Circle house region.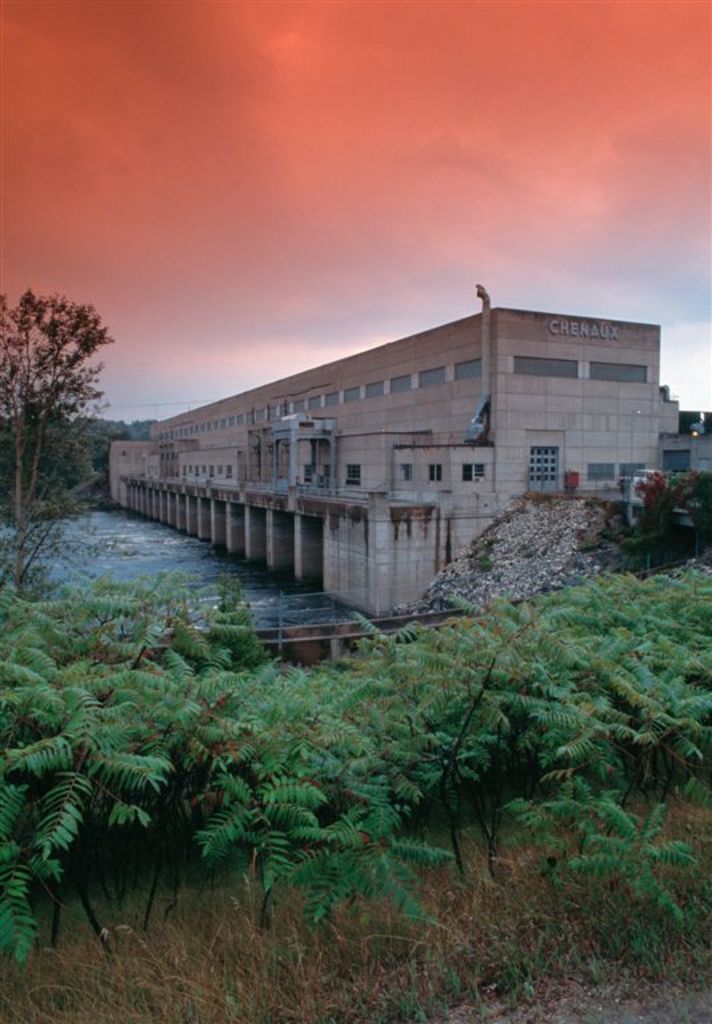
Region: crop(91, 315, 669, 603).
